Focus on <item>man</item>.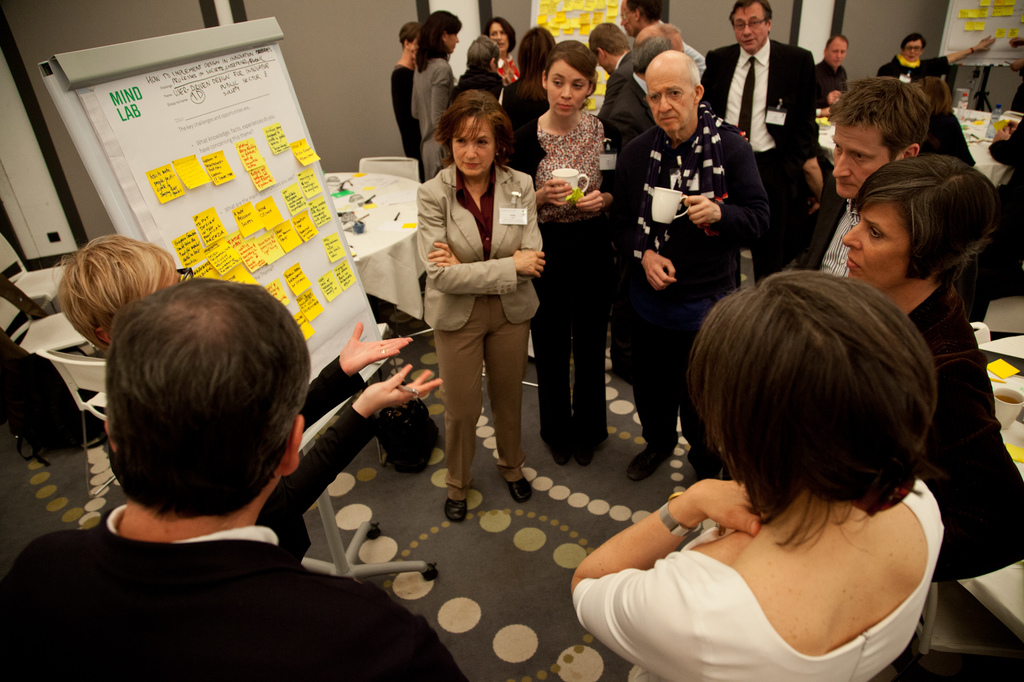
Focused at <bbox>868, 28, 997, 104</bbox>.
